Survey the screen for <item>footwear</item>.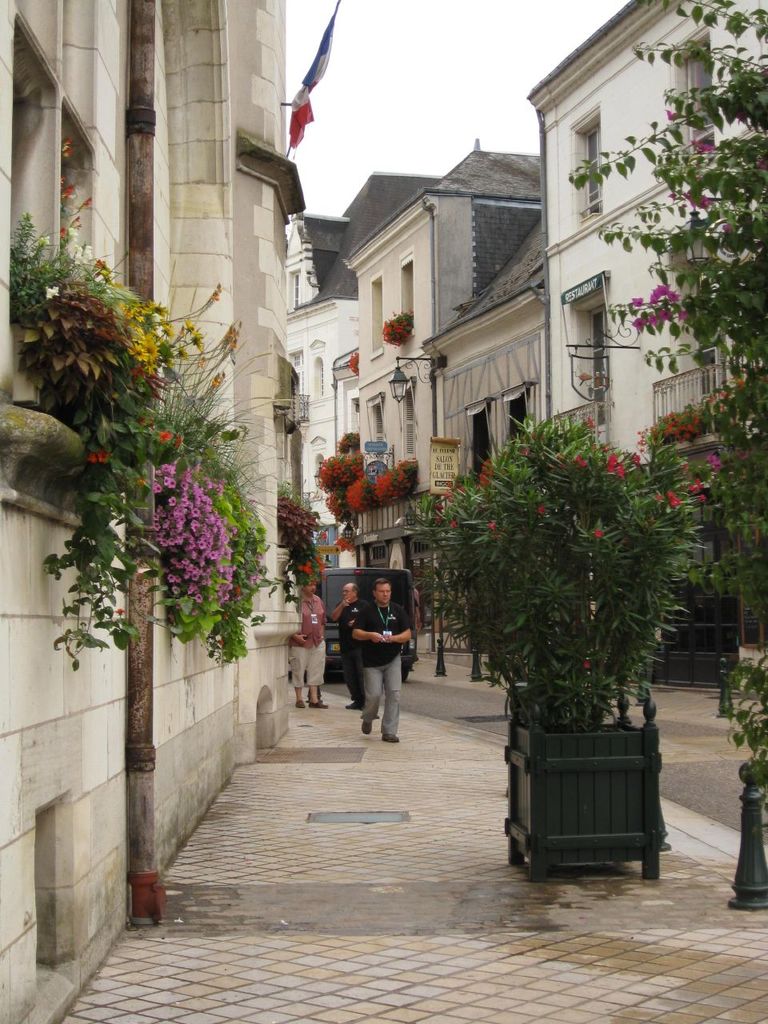
Survey found: left=374, top=730, right=402, bottom=742.
